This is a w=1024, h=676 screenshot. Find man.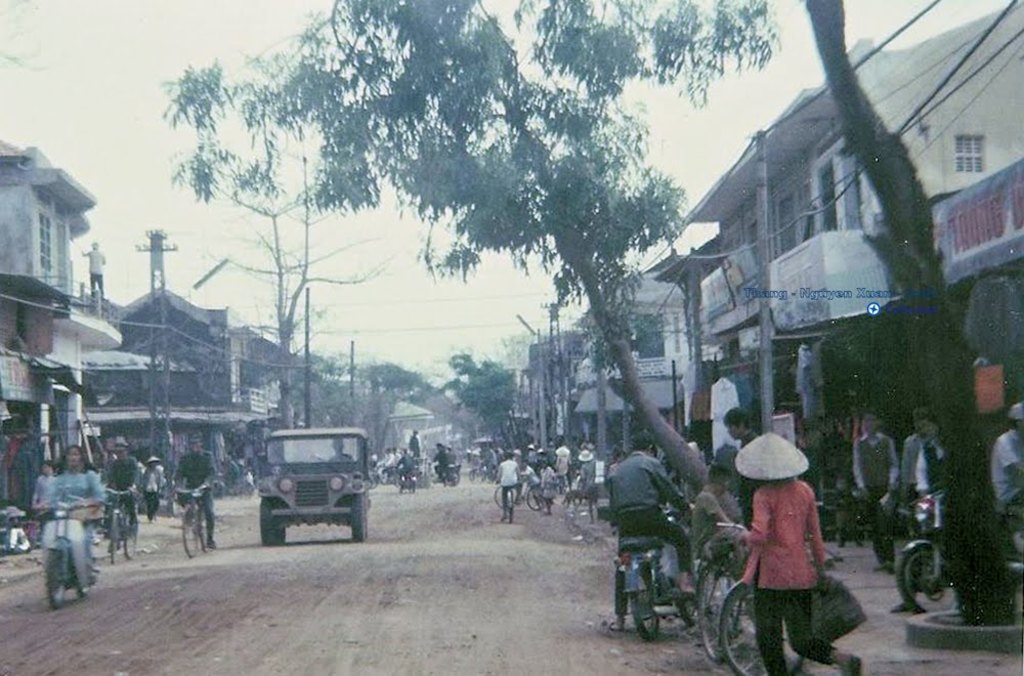
Bounding box: detection(163, 433, 218, 551).
